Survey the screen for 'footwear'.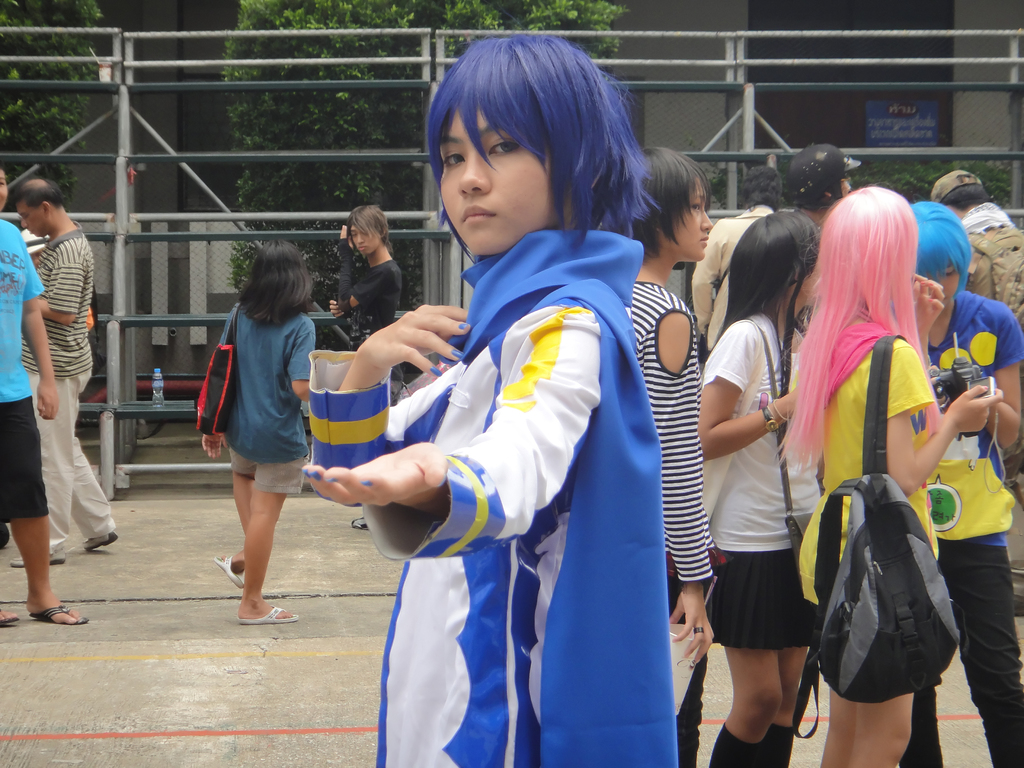
Survey found: [212, 555, 246, 591].
